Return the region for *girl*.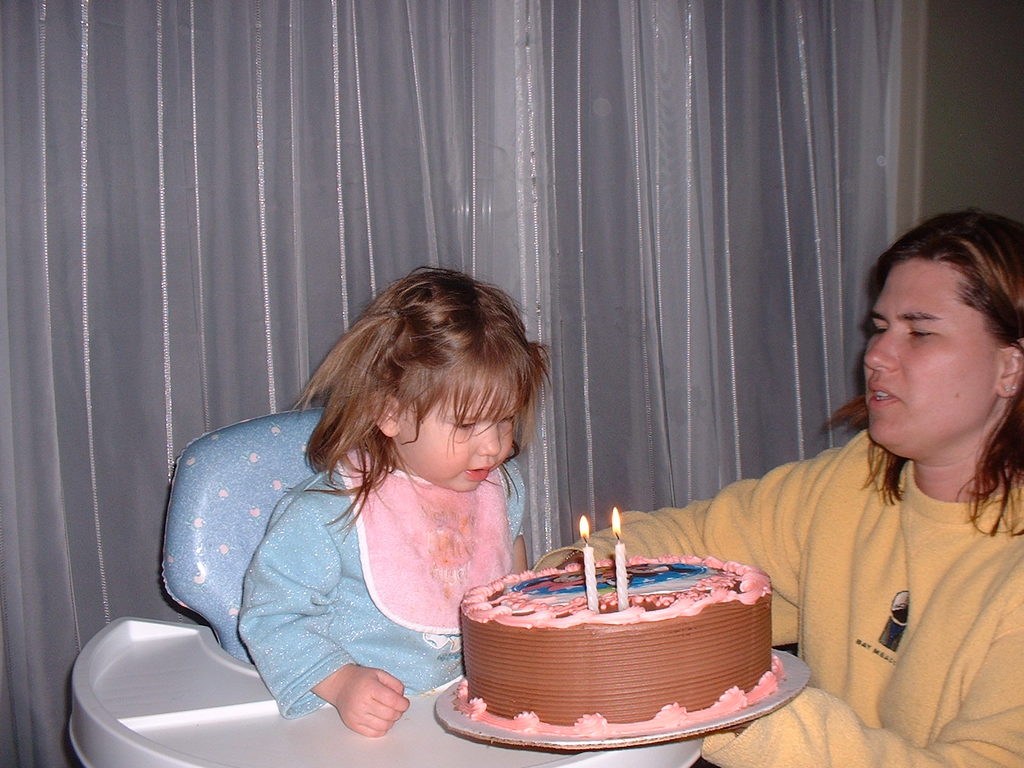
[left=237, top=264, right=556, bottom=737].
